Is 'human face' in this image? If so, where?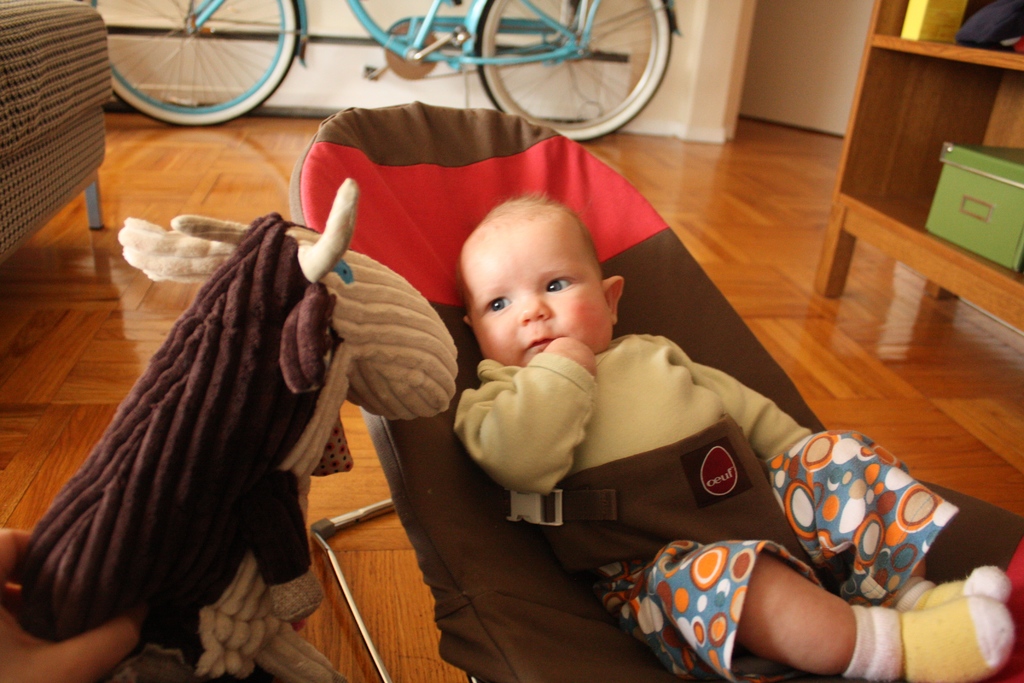
Yes, at pyautogui.locateOnScreen(458, 206, 613, 363).
